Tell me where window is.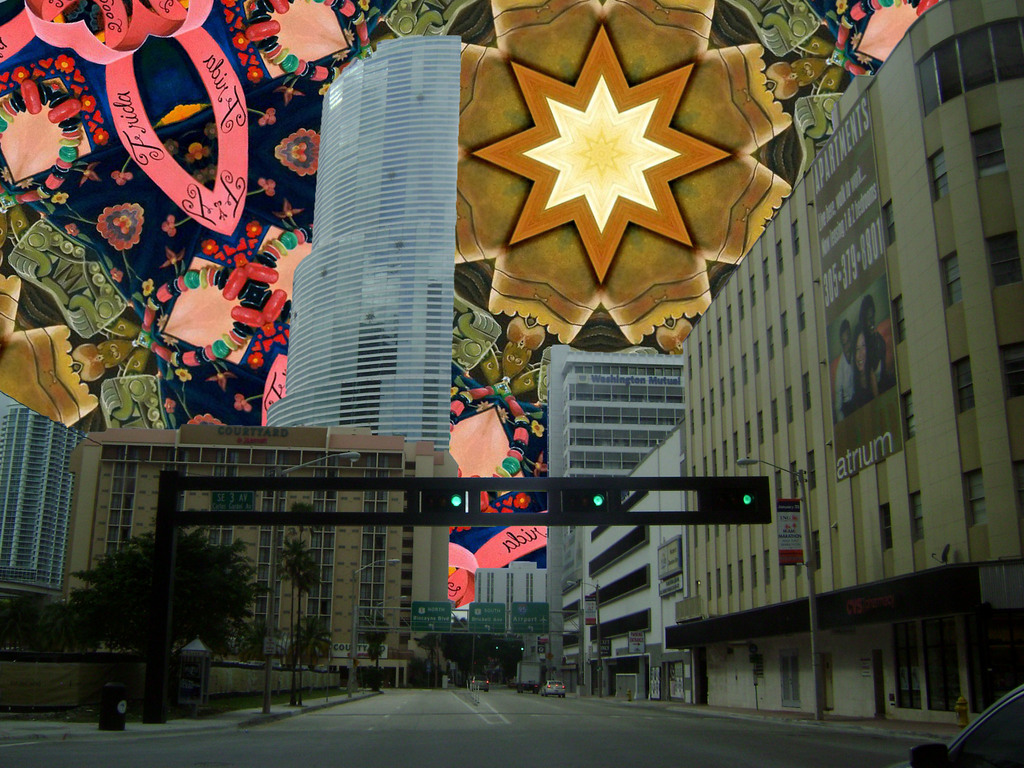
window is at left=689, top=355, right=694, bottom=380.
